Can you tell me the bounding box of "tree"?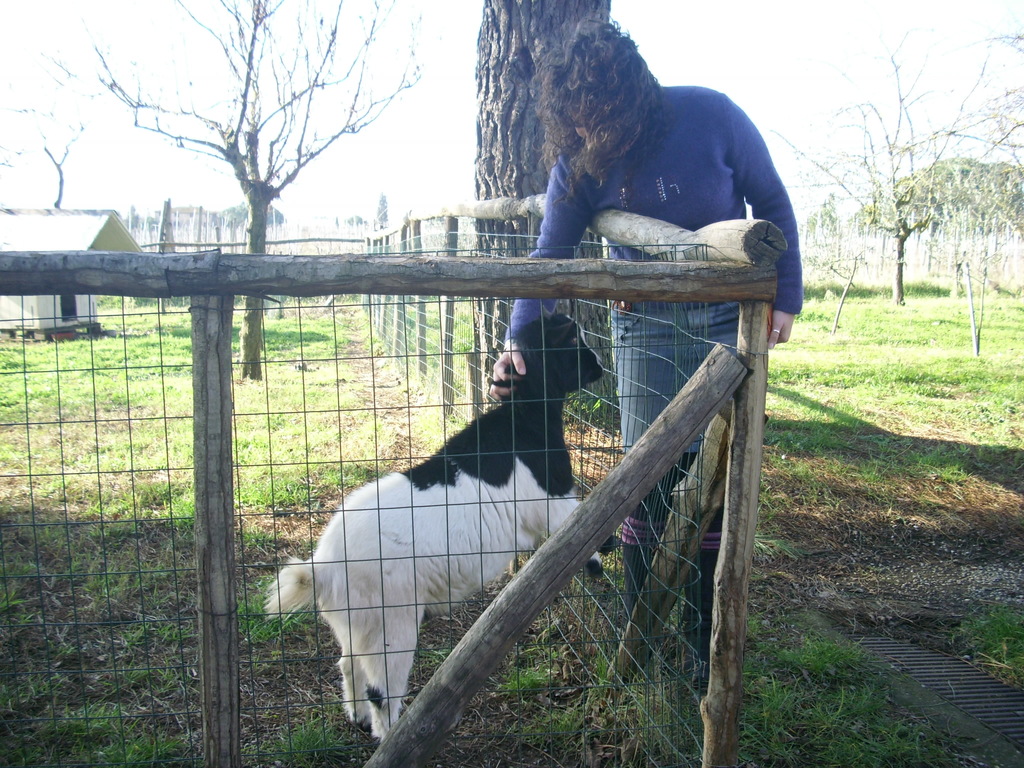
470/0/625/384.
